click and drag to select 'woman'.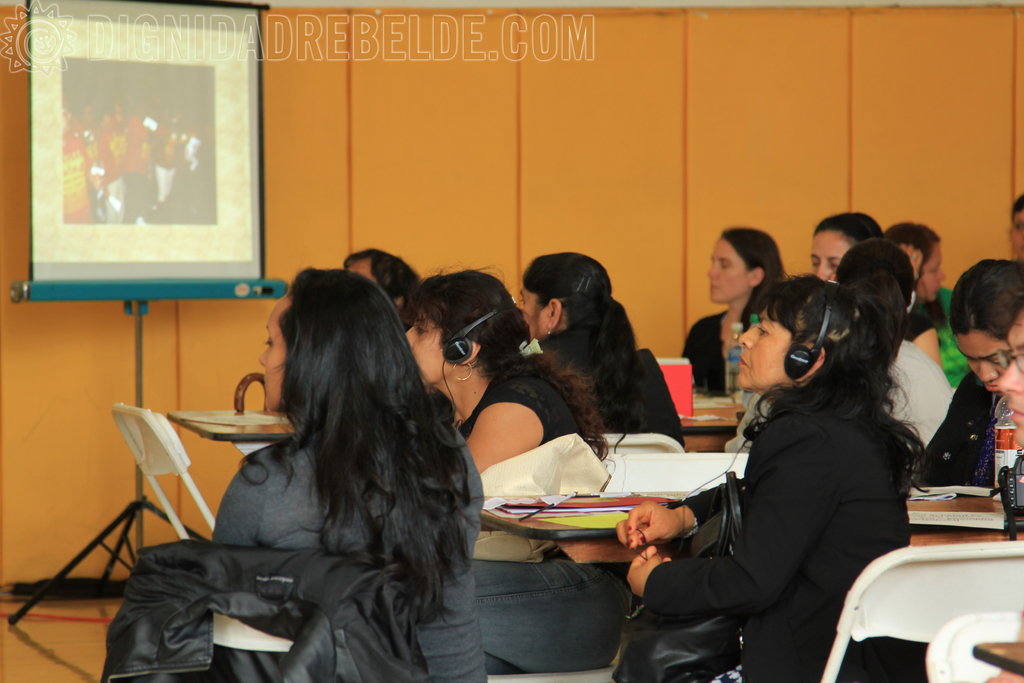
Selection: {"x1": 605, "y1": 265, "x2": 921, "y2": 682}.
